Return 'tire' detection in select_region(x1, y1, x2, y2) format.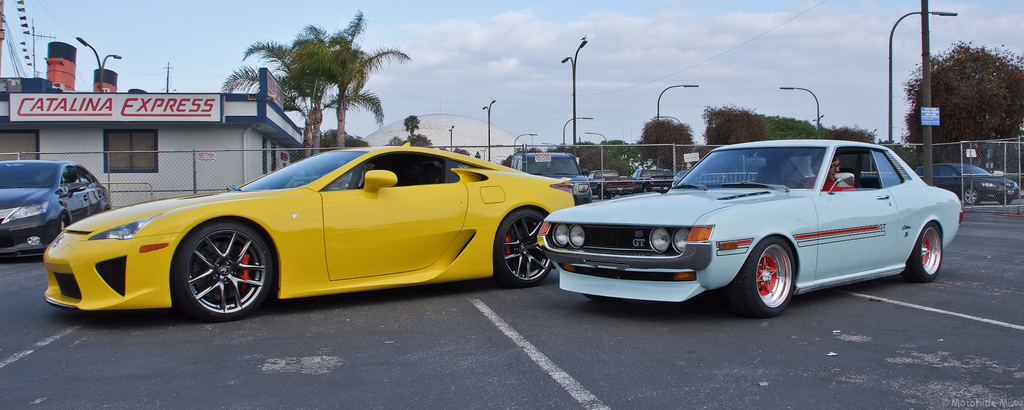
select_region(59, 215, 68, 231).
